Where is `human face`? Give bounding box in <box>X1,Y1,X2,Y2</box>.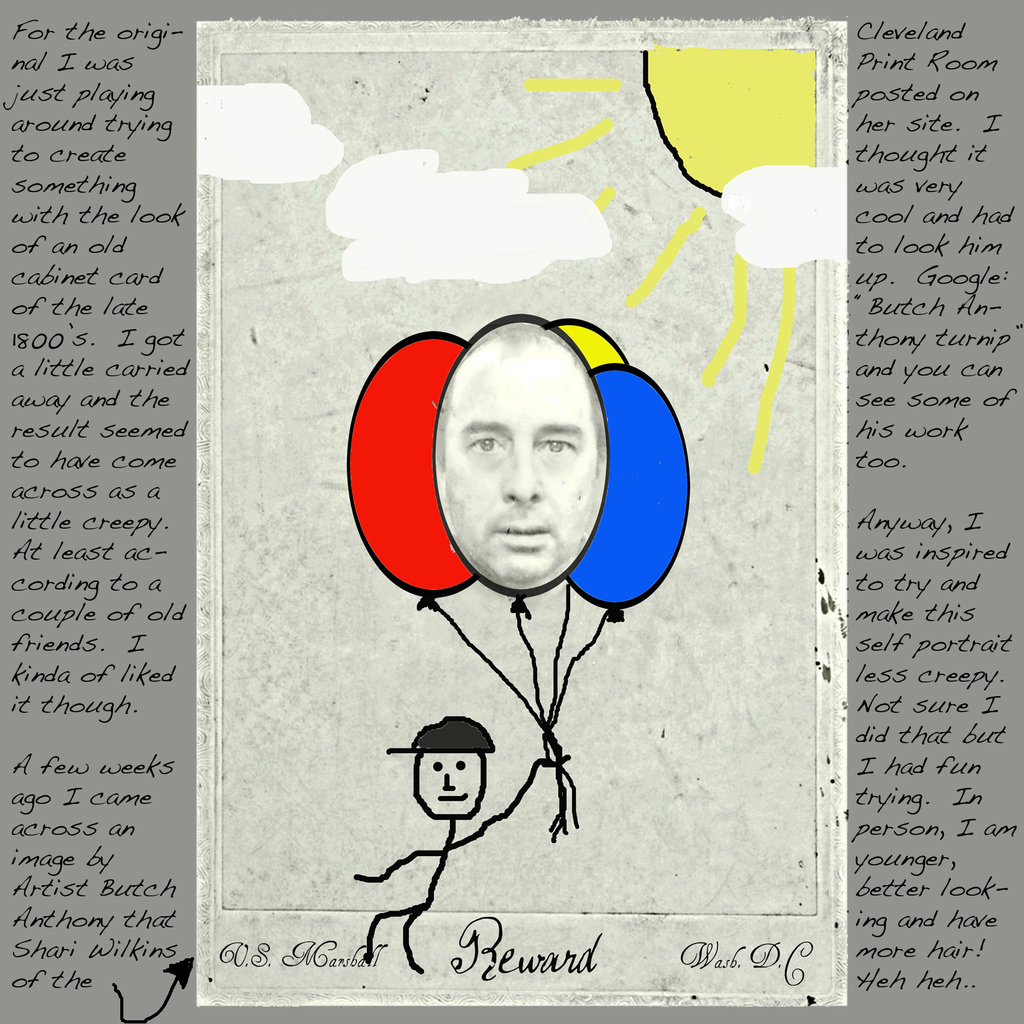
<box>415,762,490,824</box>.
